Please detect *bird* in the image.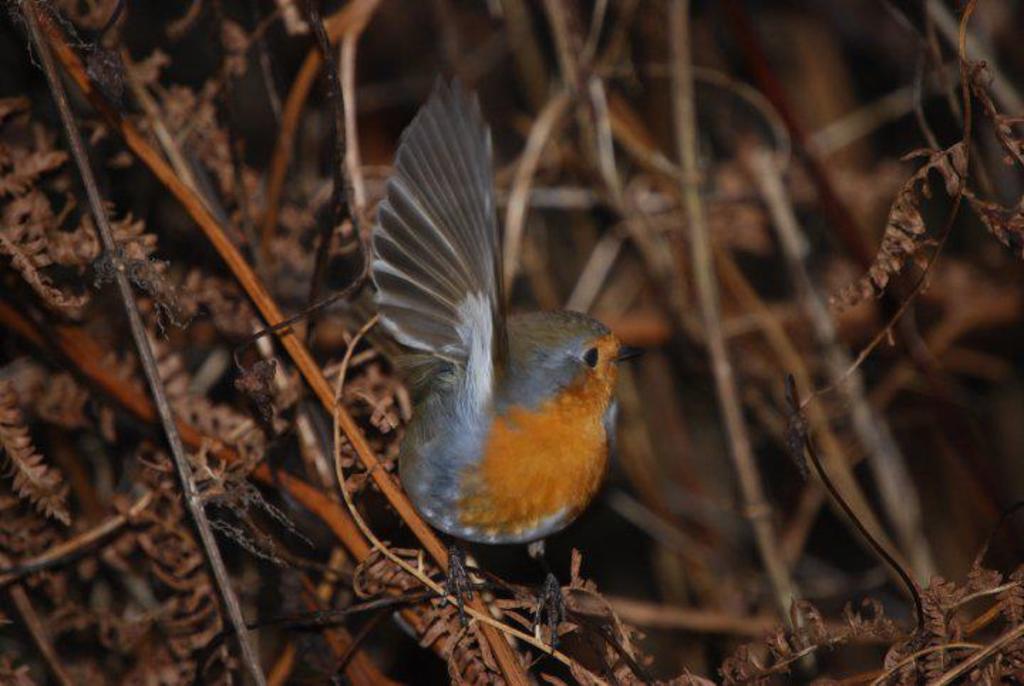
<region>356, 102, 633, 575</region>.
